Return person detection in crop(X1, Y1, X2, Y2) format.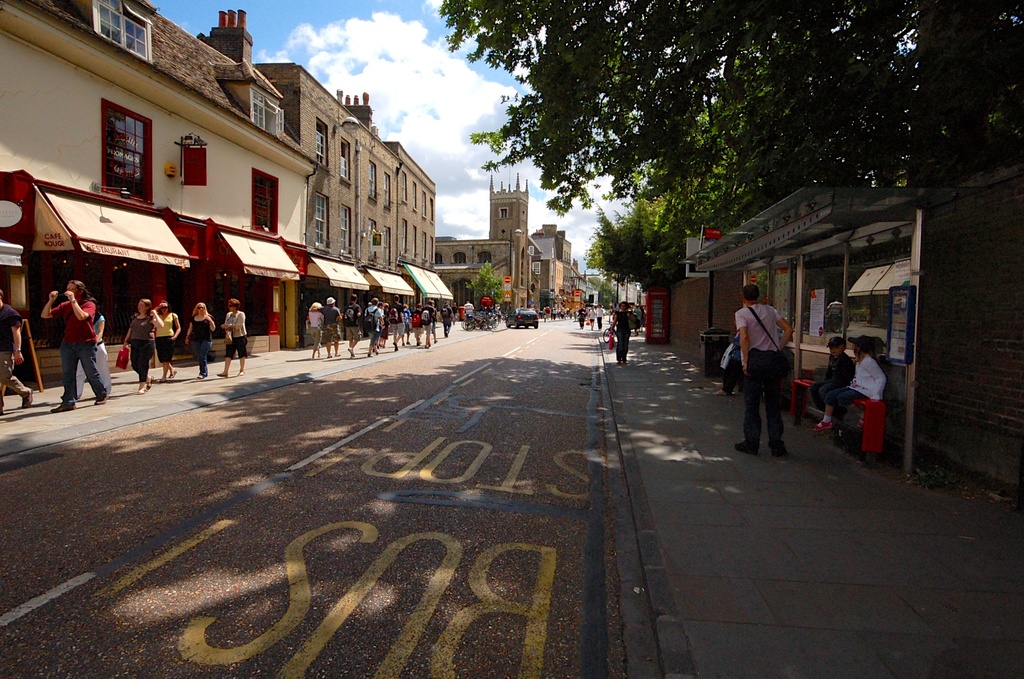
crop(445, 302, 456, 340).
